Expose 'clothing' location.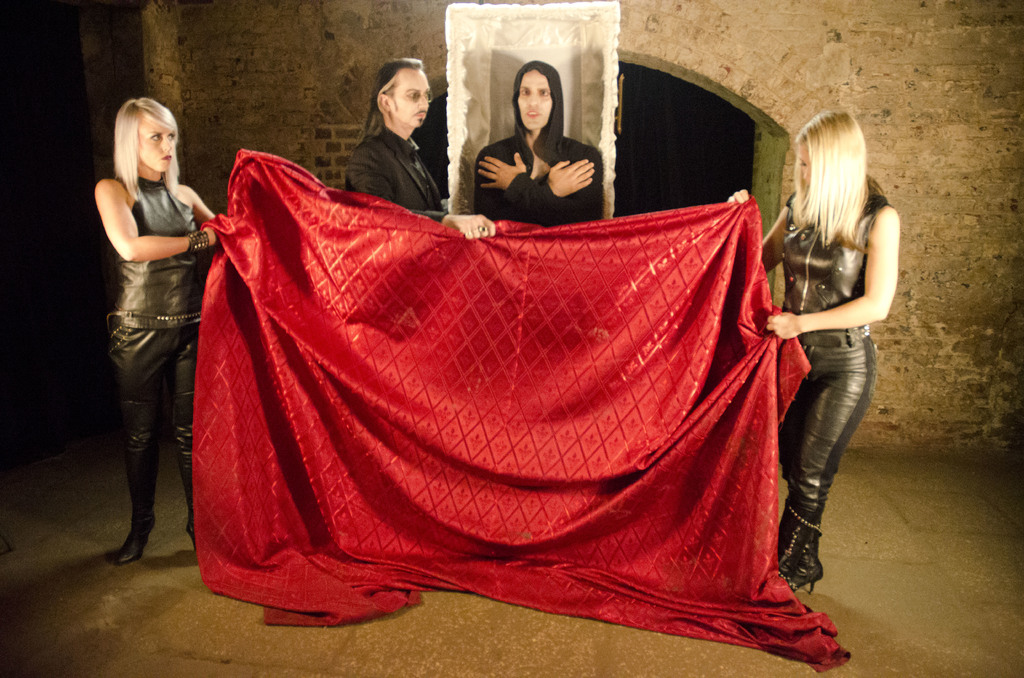
Exposed at (left=783, top=192, right=890, bottom=524).
